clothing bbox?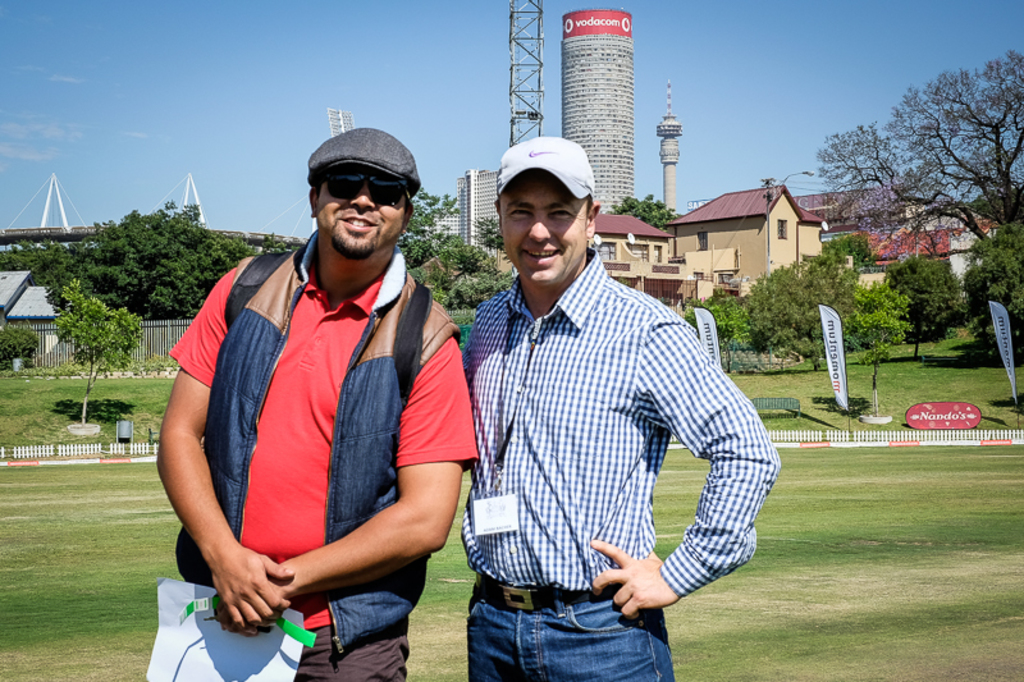
region(161, 221, 480, 644)
